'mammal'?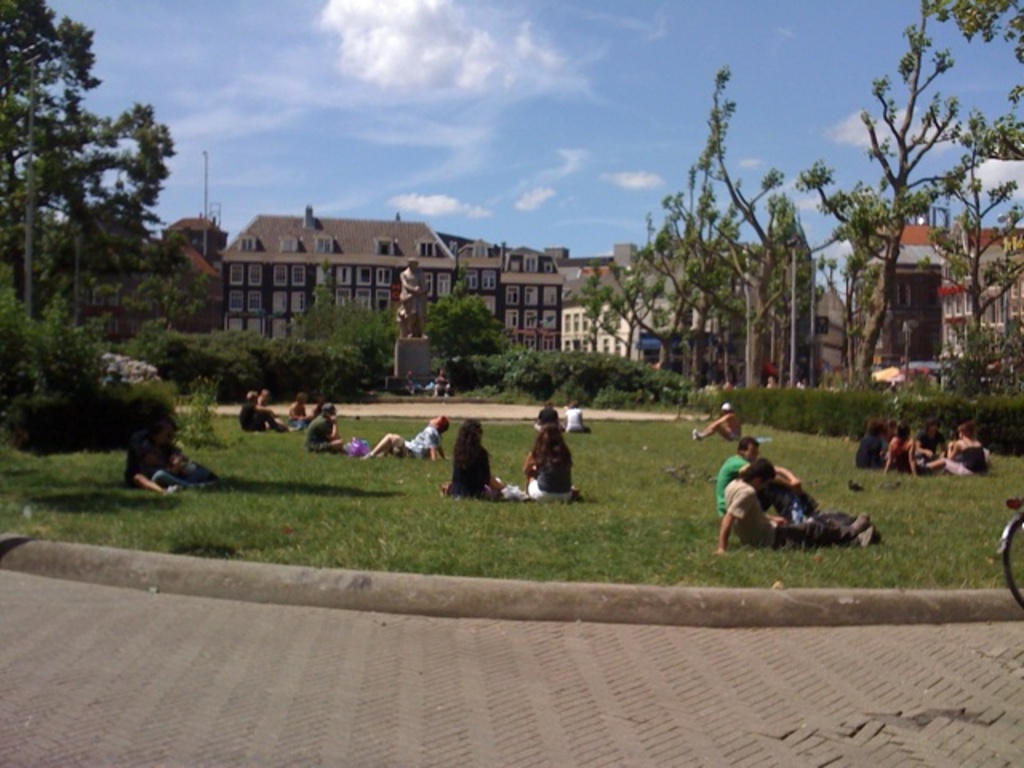
box=[688, 405, 741, 443]
